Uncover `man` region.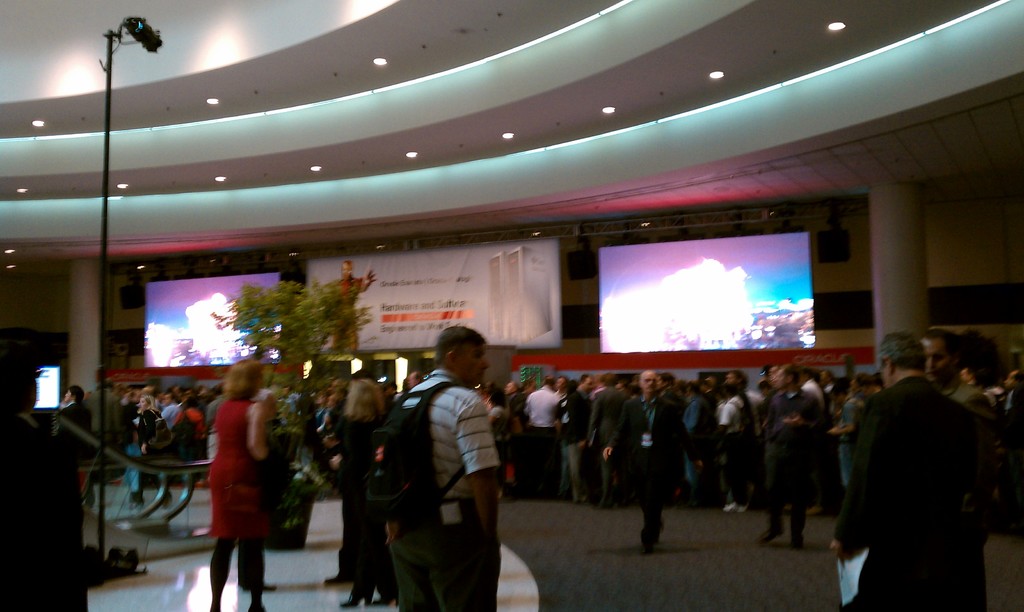
Uncovered: 914 326 1004 445.
